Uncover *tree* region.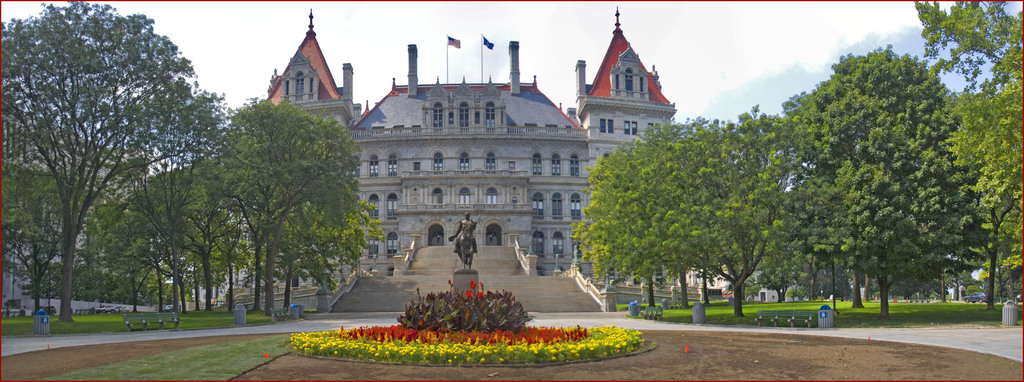
Uncovered: crop(193, 101, 358, 320).
